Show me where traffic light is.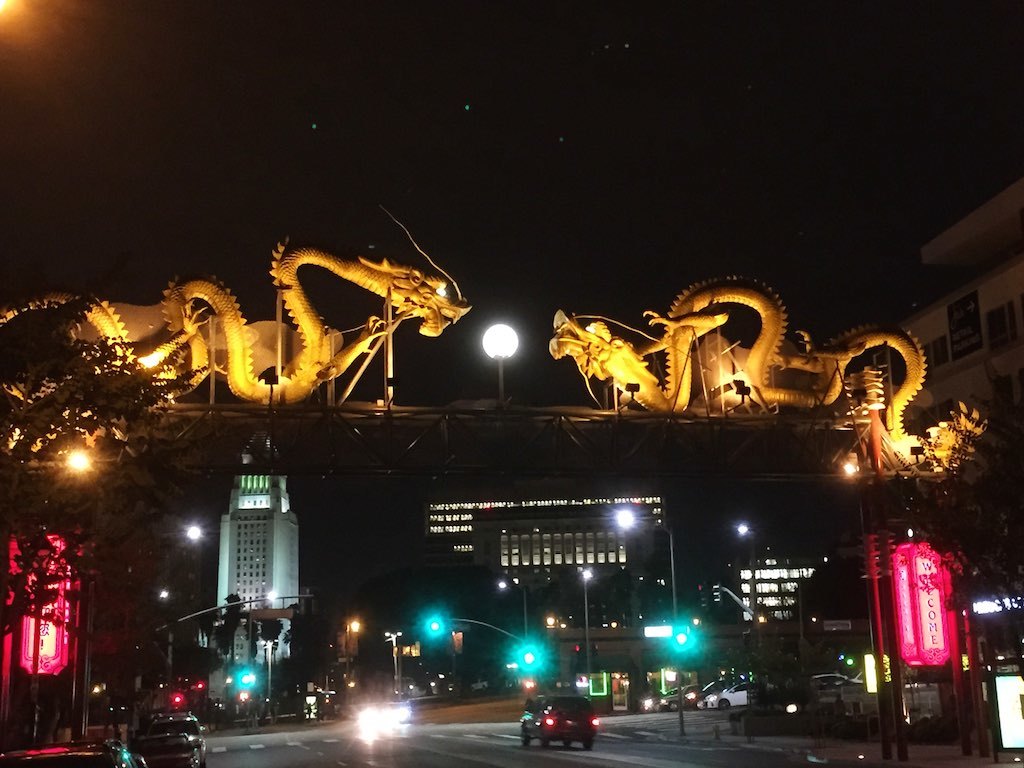
traffic light is at 300:589:311:617.
